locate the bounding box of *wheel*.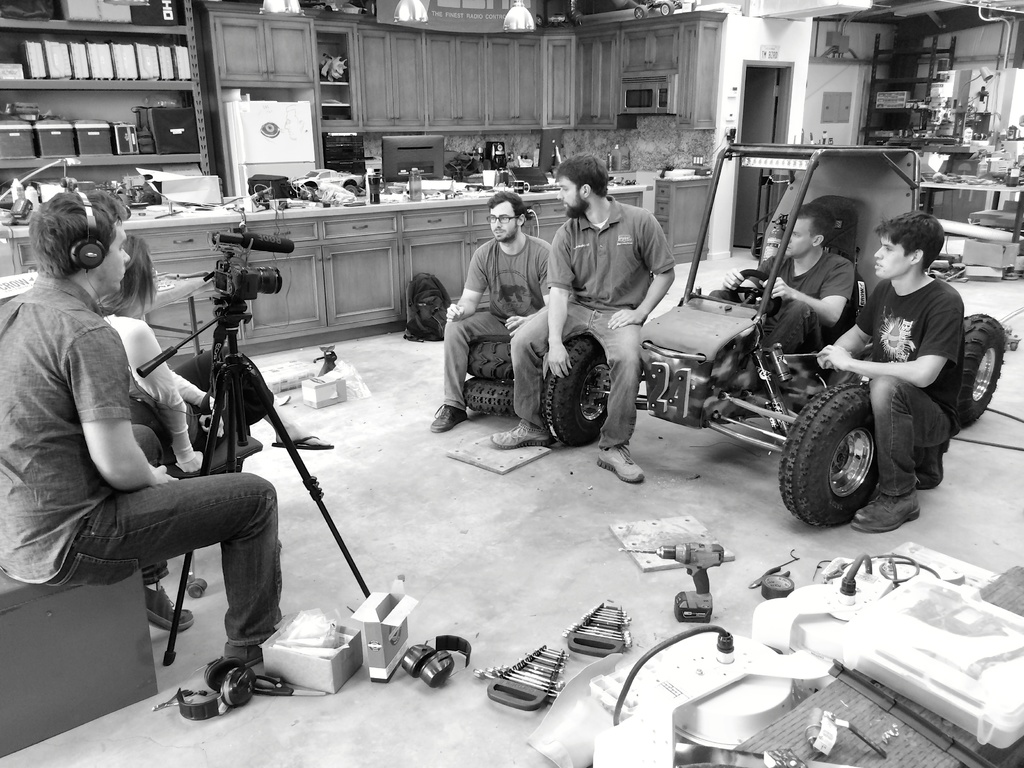
Bounding box: 535,333,609,445.
